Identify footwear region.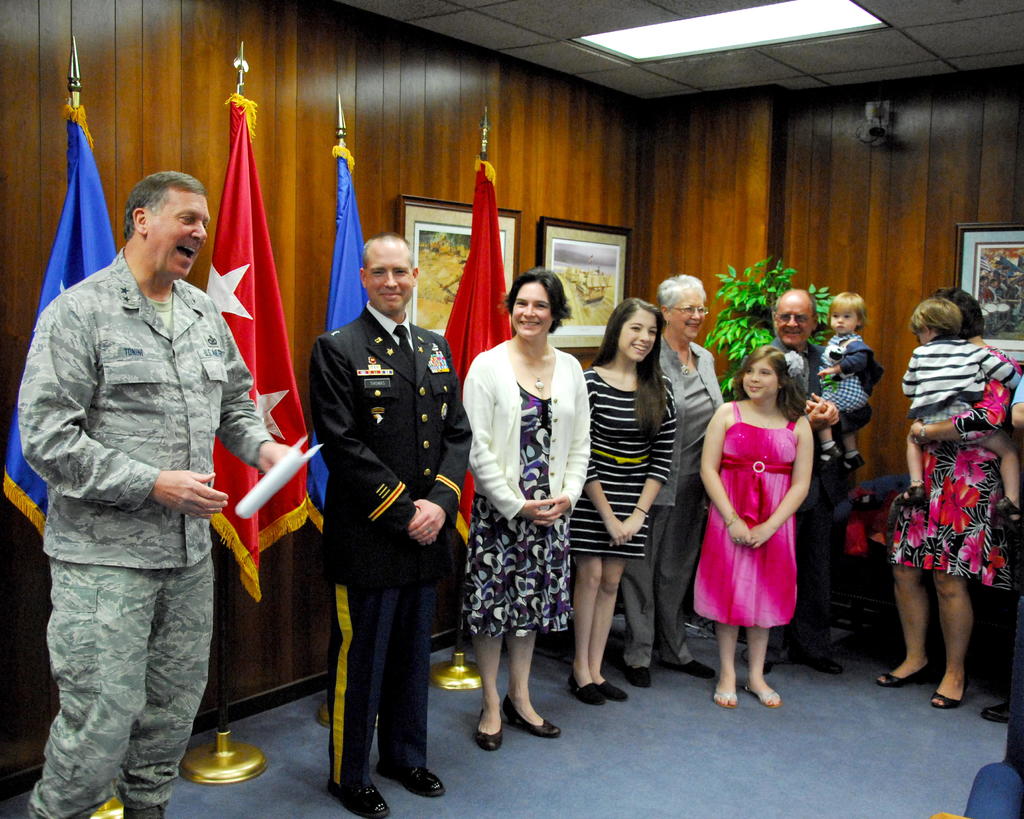
Region: x1=600, y1=680, x2=631, y2=702.
